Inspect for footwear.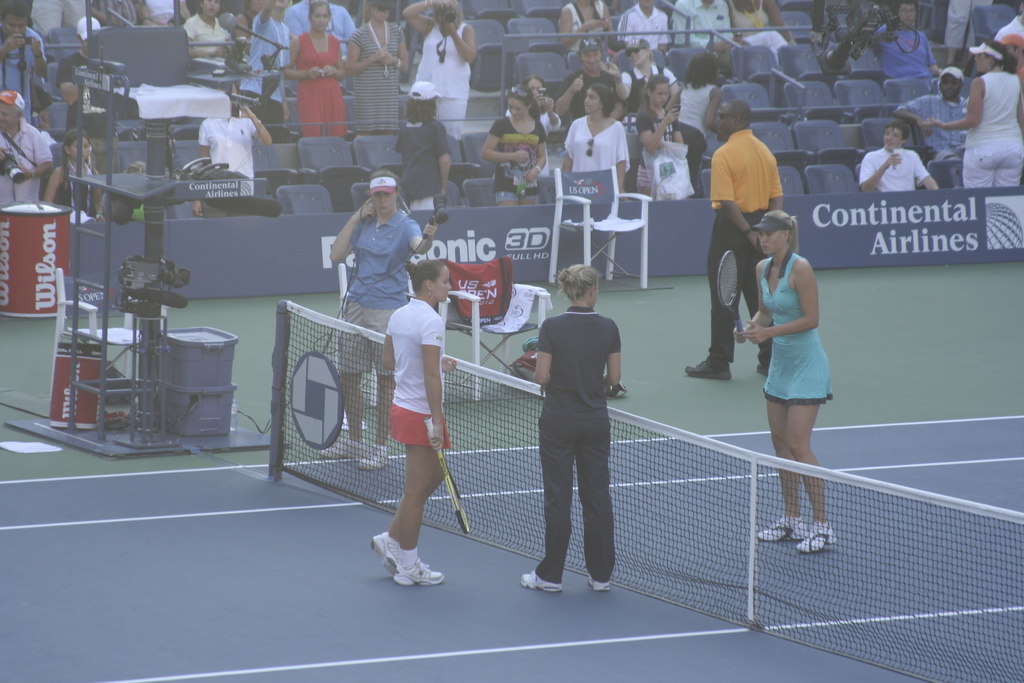
Inspection: 368/523/443/596.
